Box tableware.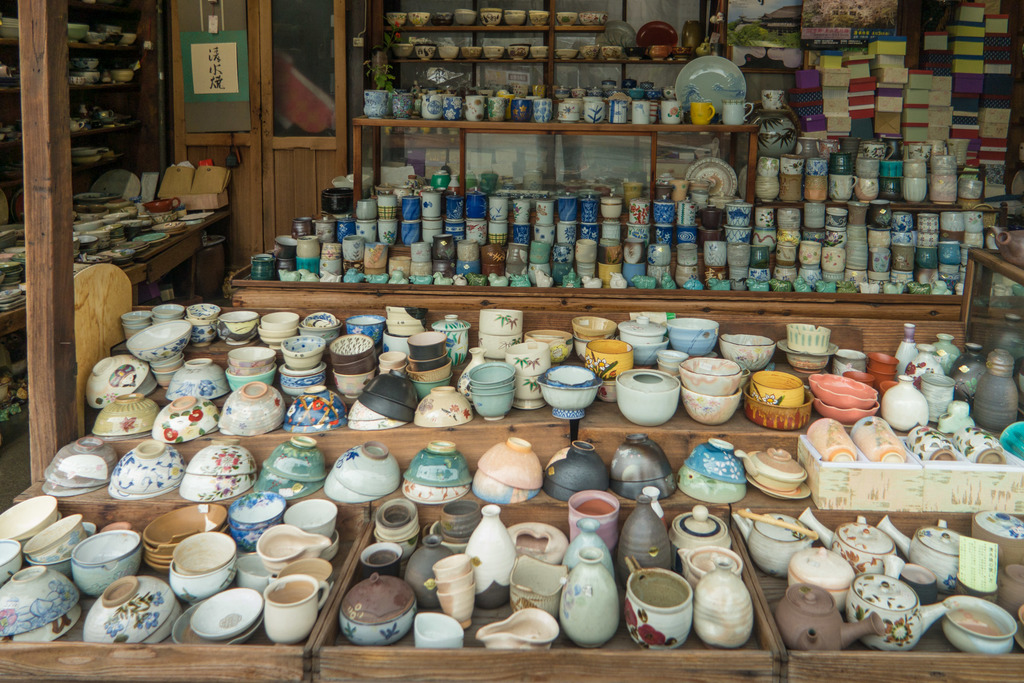
{"left": 529, "top": 258, "right": 551, "bottom": 290}.
